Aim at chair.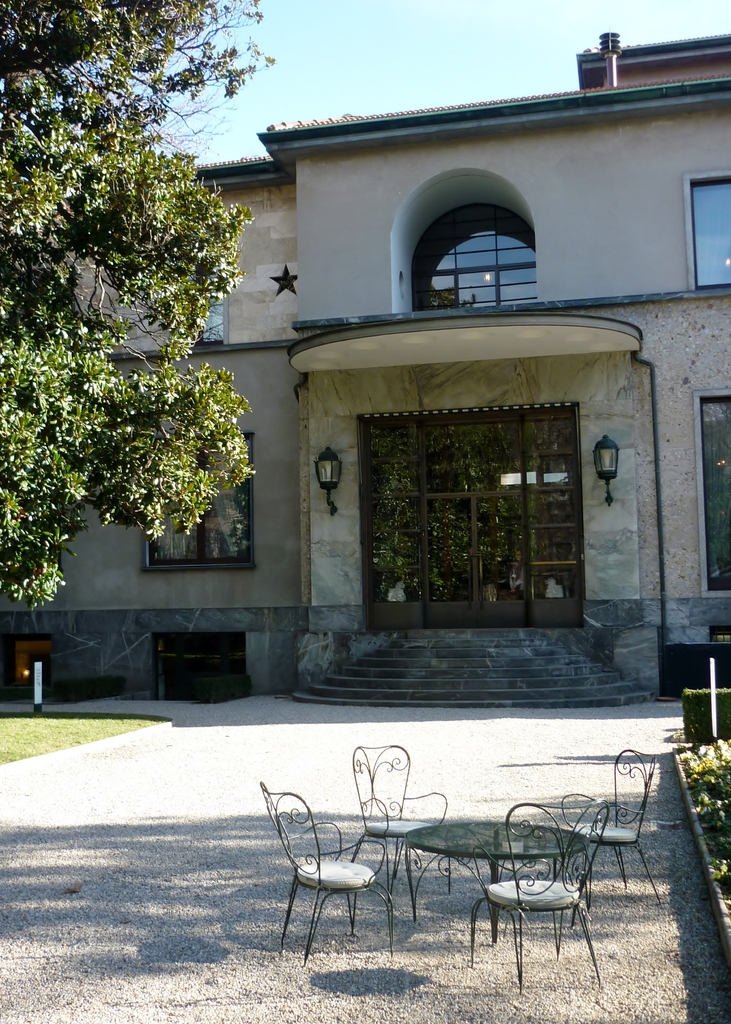
Aimed at [561,749,663,910].
